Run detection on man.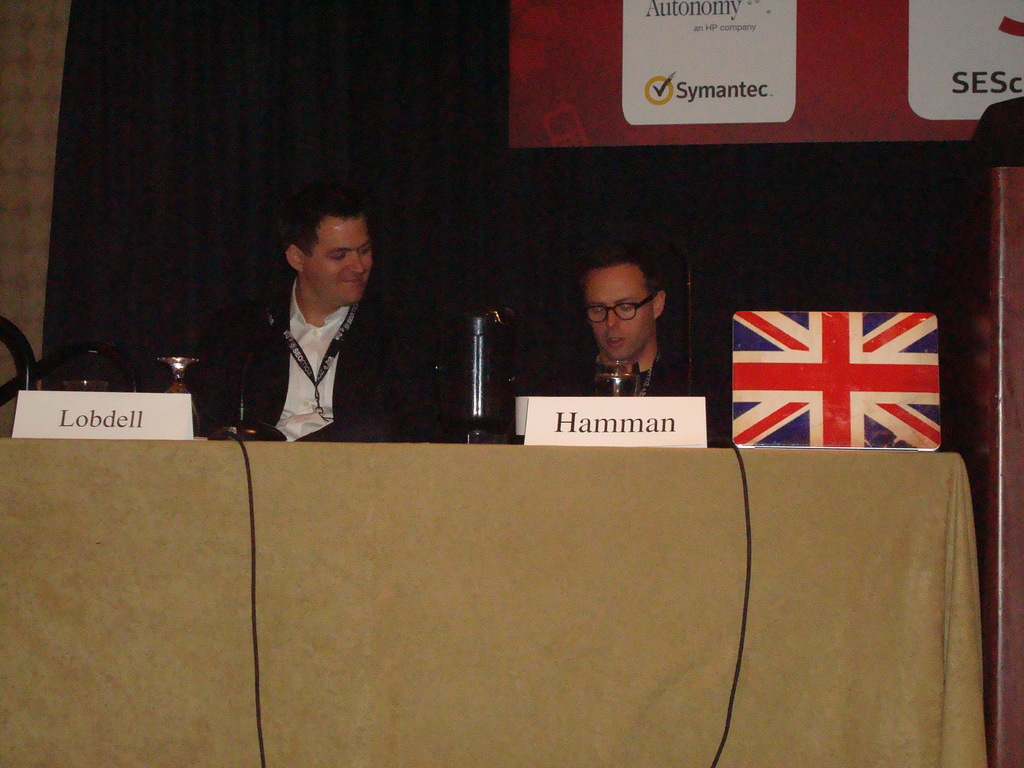
Result: locate(500, 247, 740, 479).
